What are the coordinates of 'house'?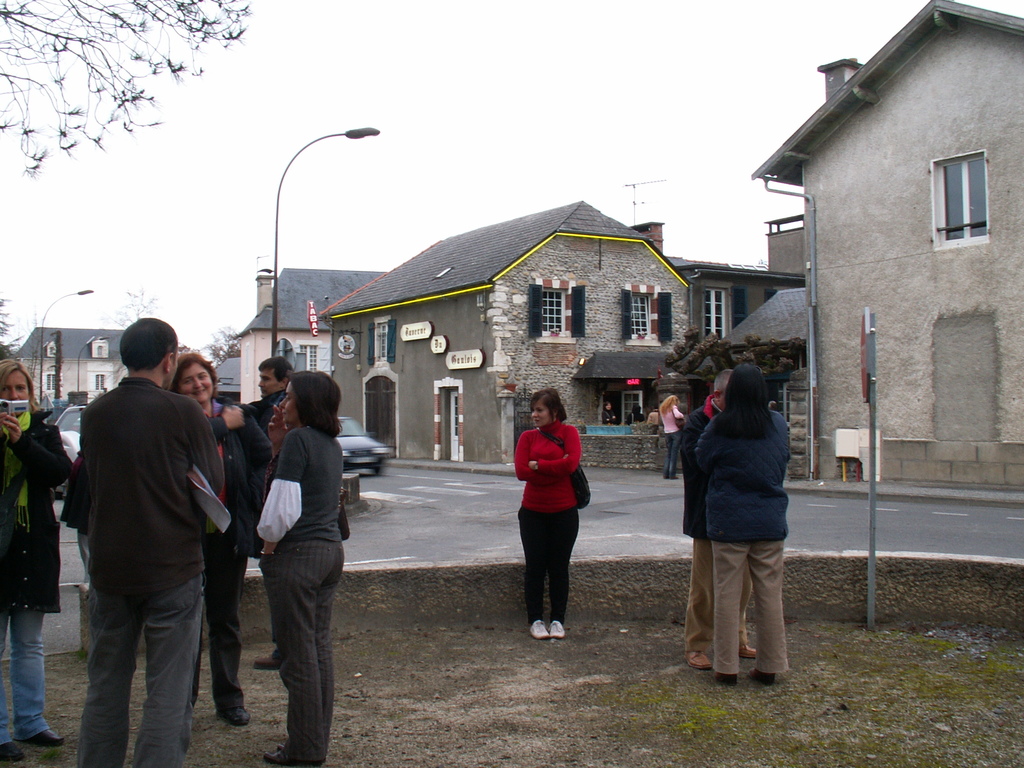
left=328, top=166, right=747, bottom=445.
